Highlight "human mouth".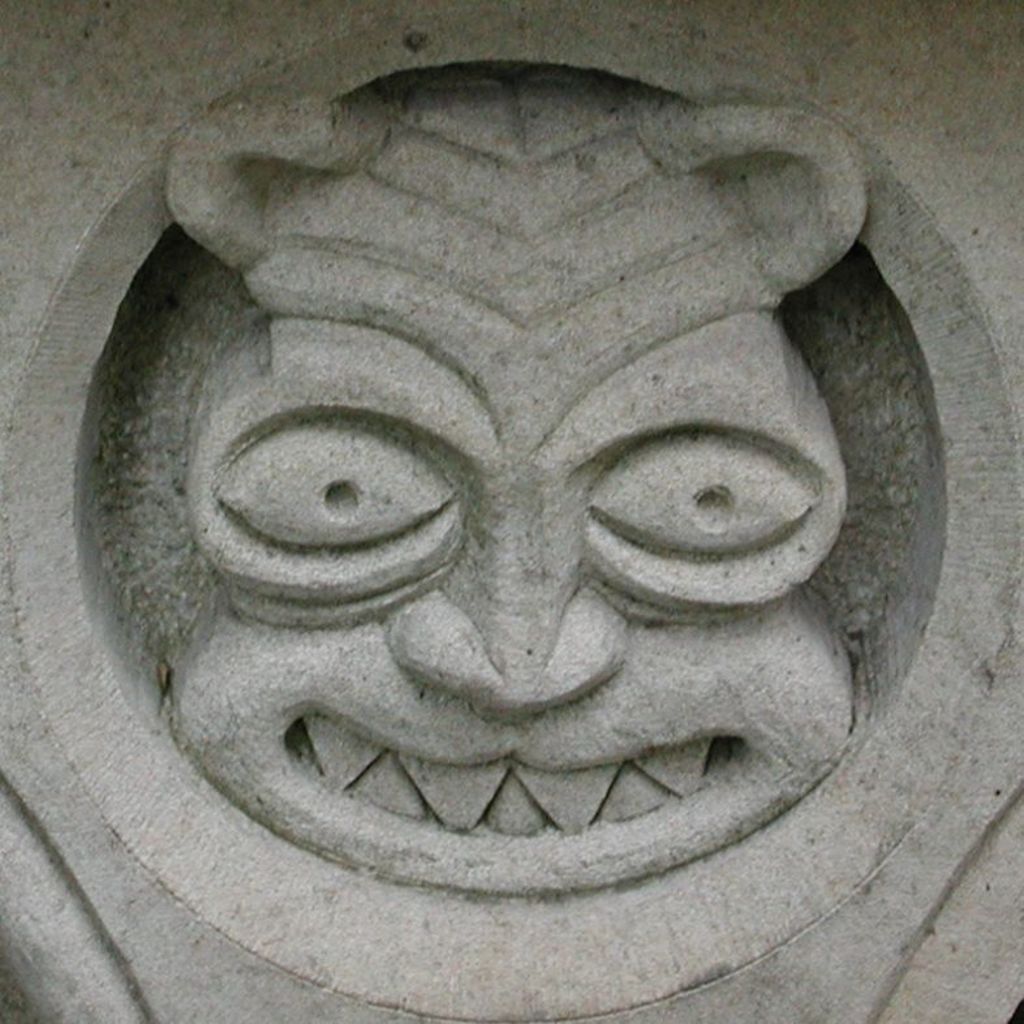
Highlighted region: box=[281, 697, 752, 846].
